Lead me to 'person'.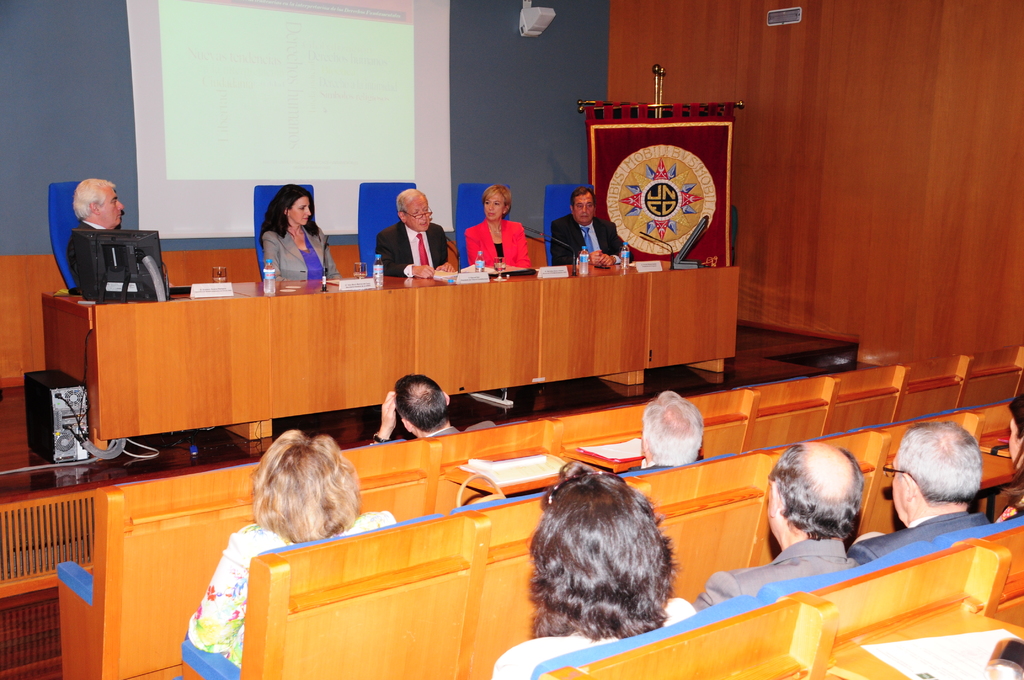
Lead to Rect(377, 187, 444, 278).
